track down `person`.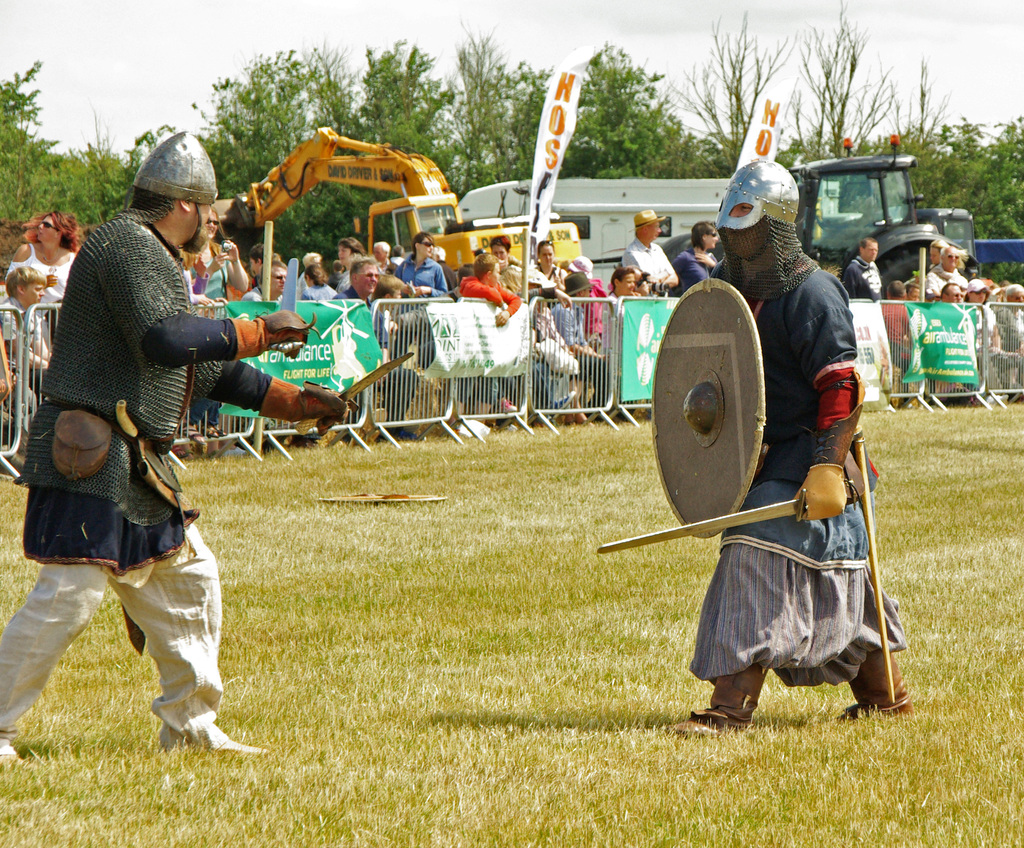
Tracked to 879:278:918:411.
